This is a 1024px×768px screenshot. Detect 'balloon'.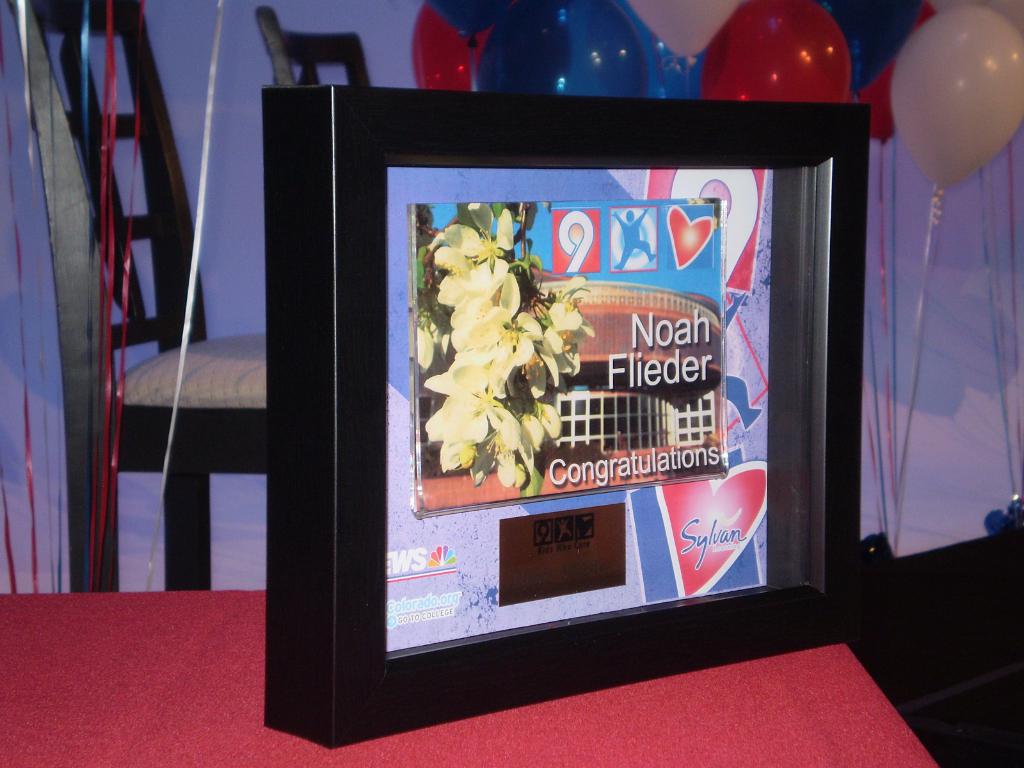
box(613, 0, 664, 99).
